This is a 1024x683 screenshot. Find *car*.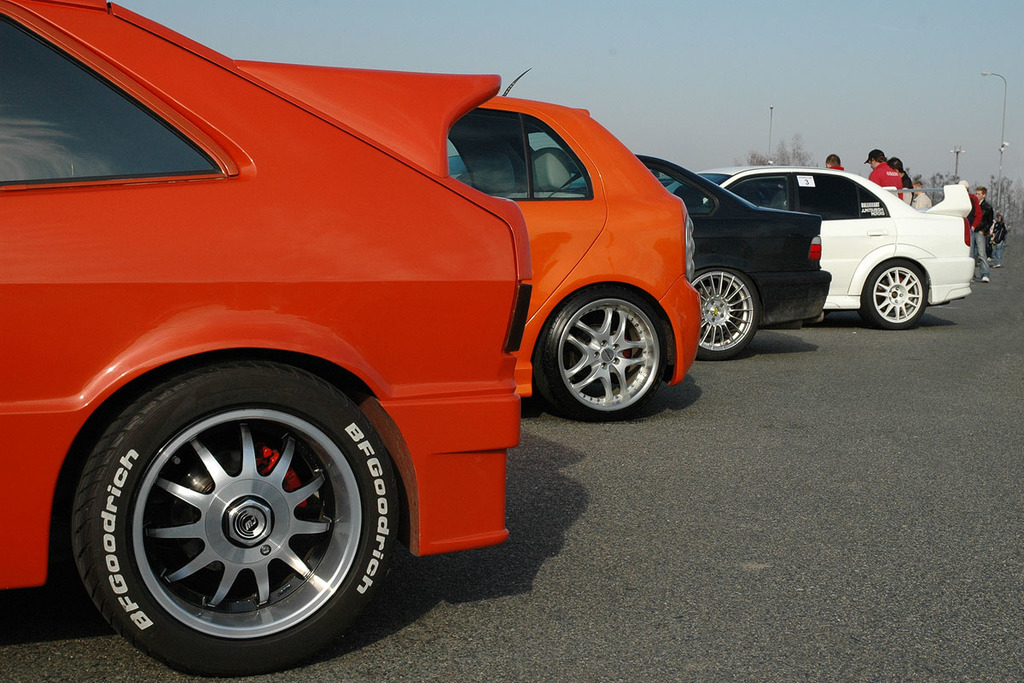
Bounding box: x1=440 y1=65 x2=702 y2=431.
